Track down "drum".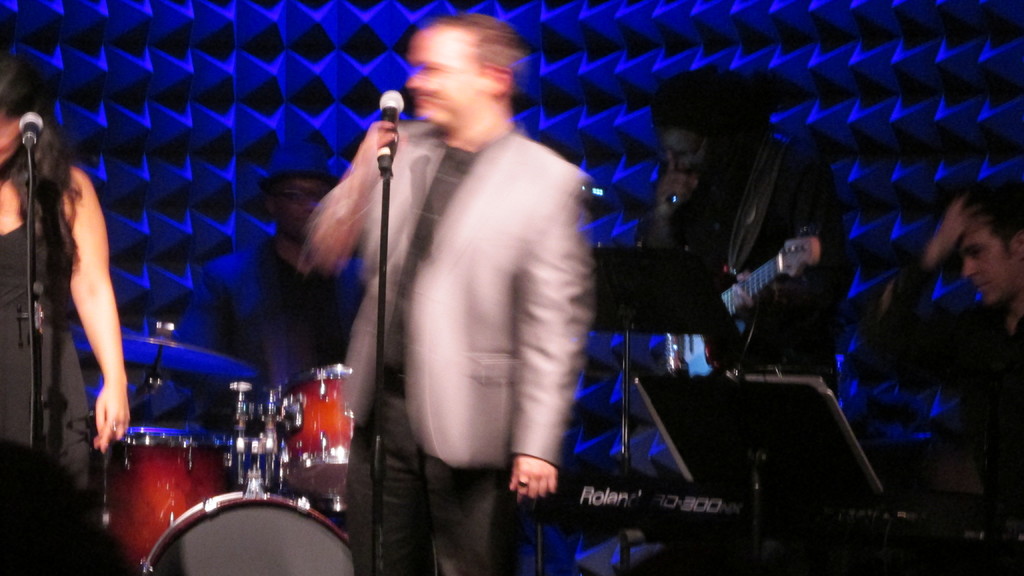
Tracked to <box>141,493,352,575</box>.
